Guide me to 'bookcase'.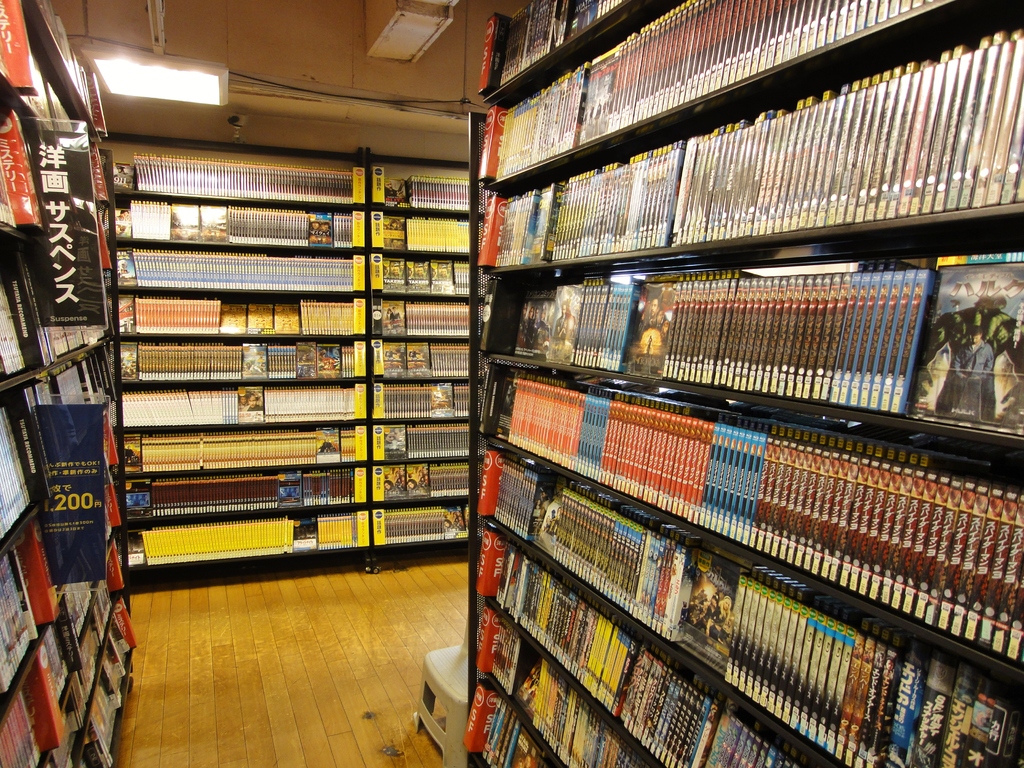
Guidance: box(0, 0, 143, 767).
